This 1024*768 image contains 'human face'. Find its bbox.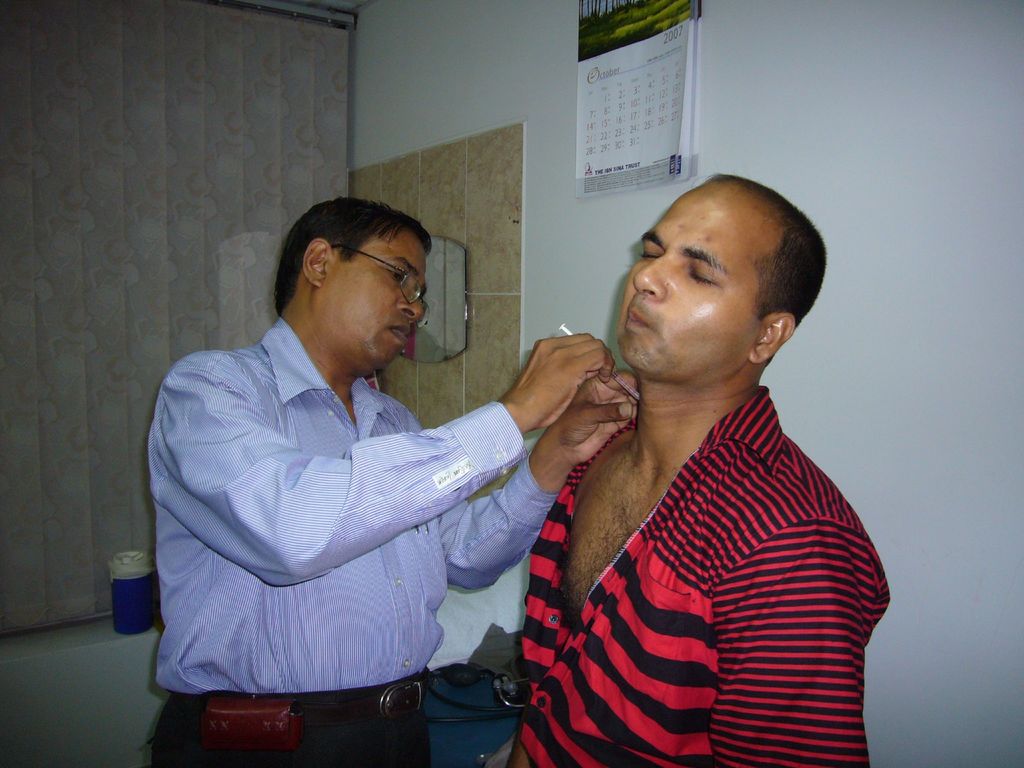
330 237 424 369.
